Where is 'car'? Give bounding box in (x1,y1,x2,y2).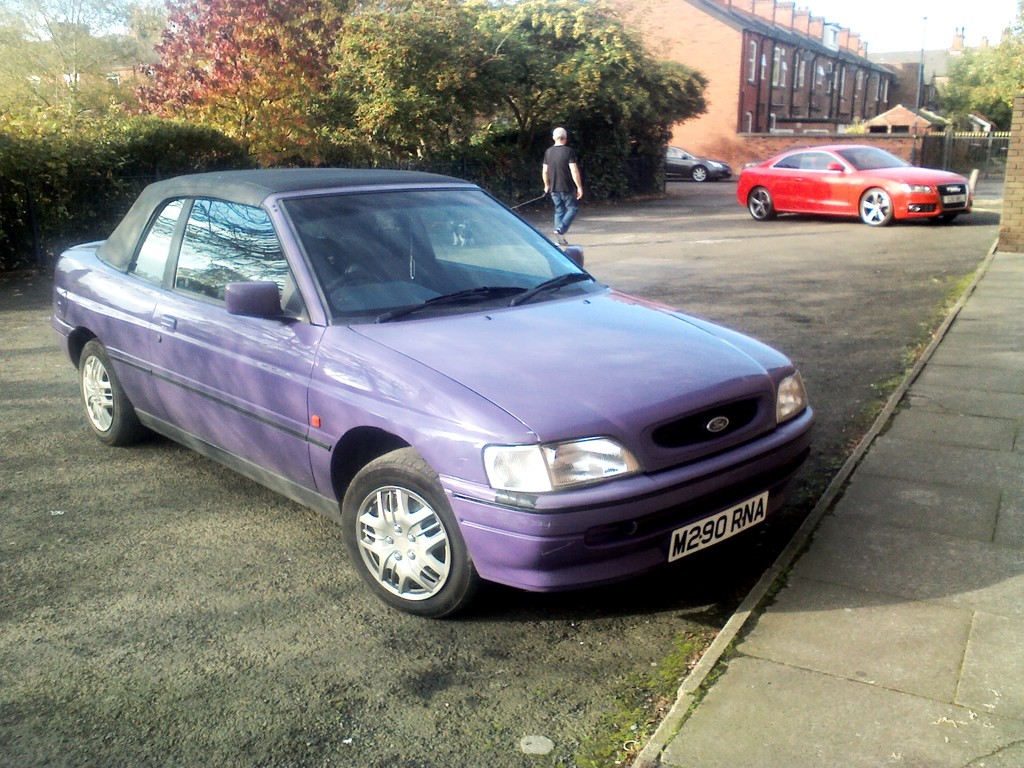
(667,145,732,183).
